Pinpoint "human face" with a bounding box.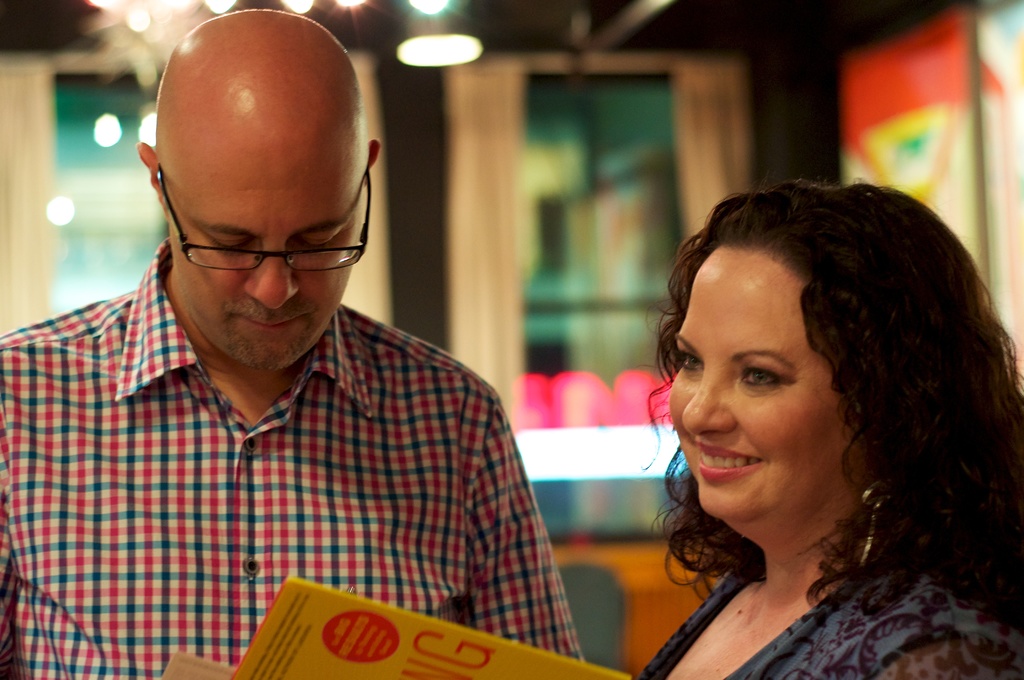
rect(159, 130, 370, 369).
